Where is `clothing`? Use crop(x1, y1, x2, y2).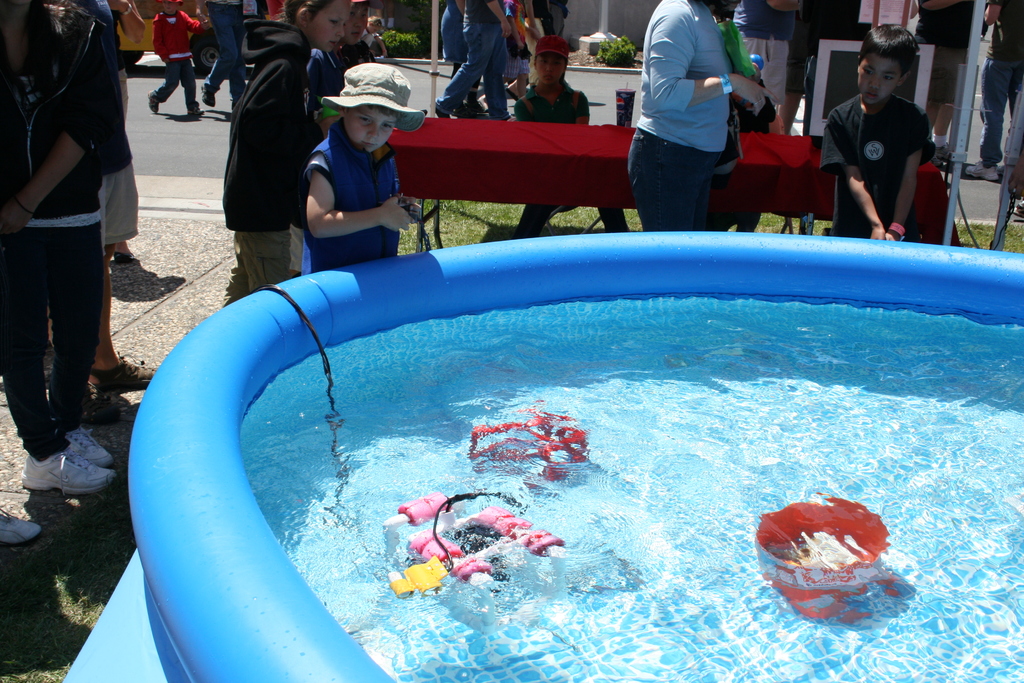
crop(187, 0, 241, 95).
